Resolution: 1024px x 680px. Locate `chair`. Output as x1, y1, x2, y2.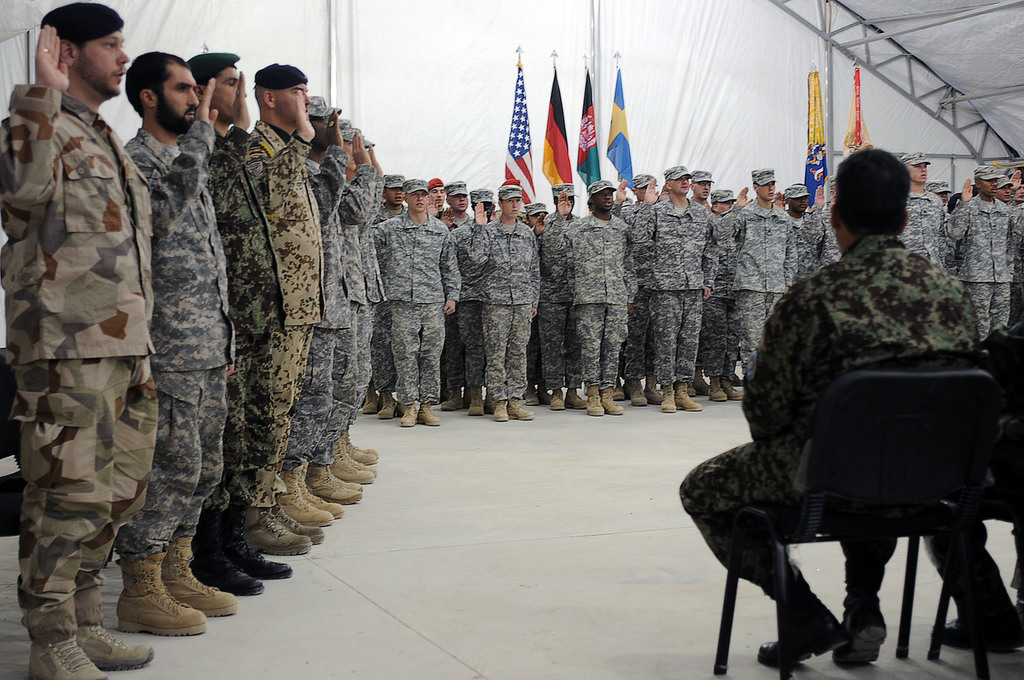
715, 367, 998, 679.
